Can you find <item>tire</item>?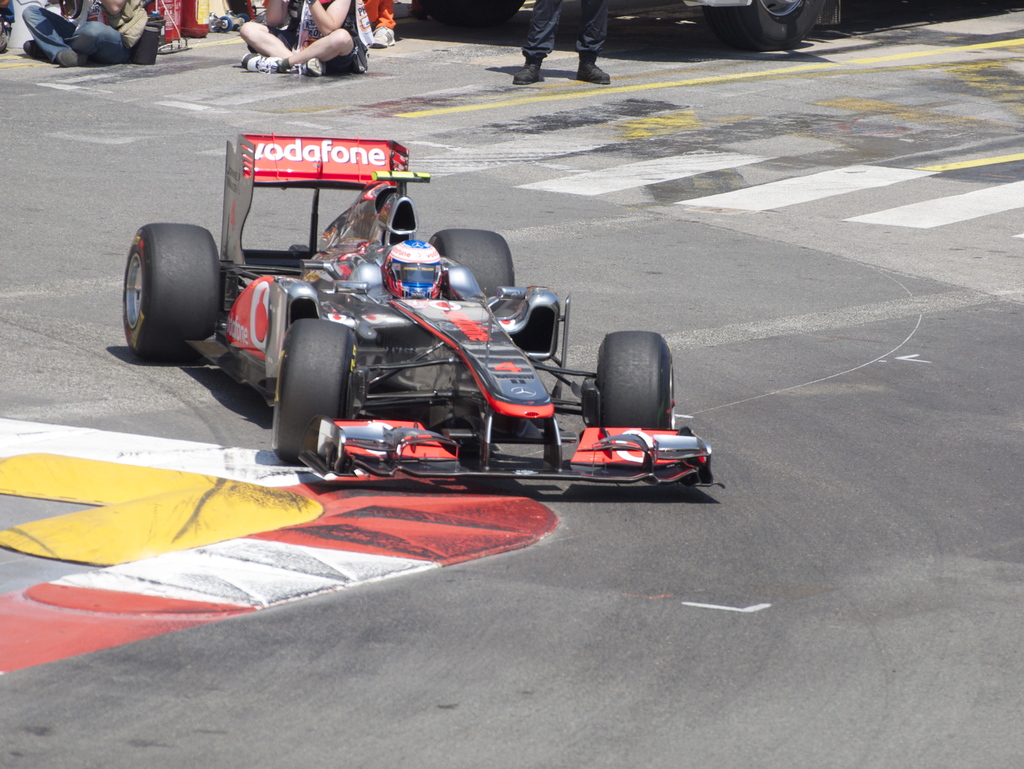
Yes, bounding box: (424,0,523,28).
